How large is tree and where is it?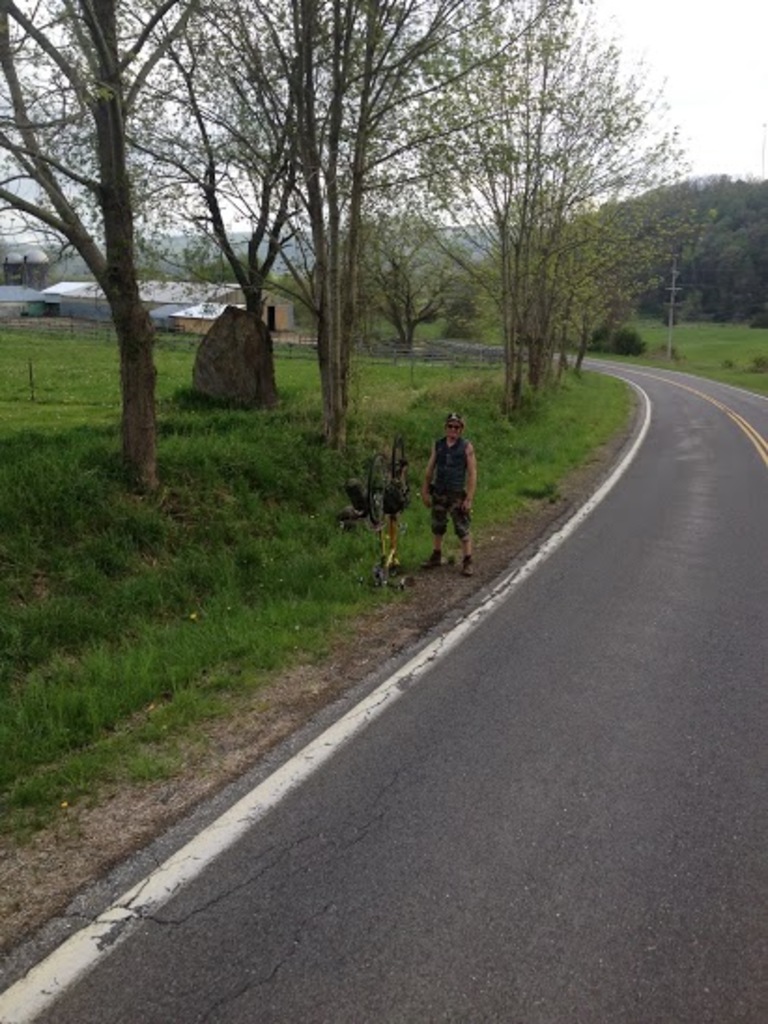
Bounding box: region(523, 129, 701, 376).
